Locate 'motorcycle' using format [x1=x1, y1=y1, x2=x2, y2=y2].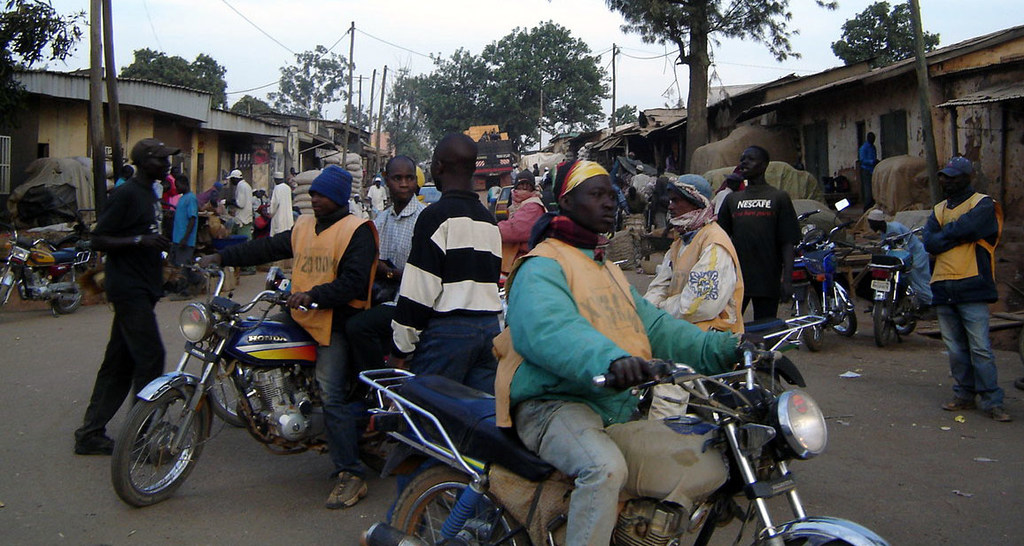
[x1=364, y1=347, x2=886, y2=545].
